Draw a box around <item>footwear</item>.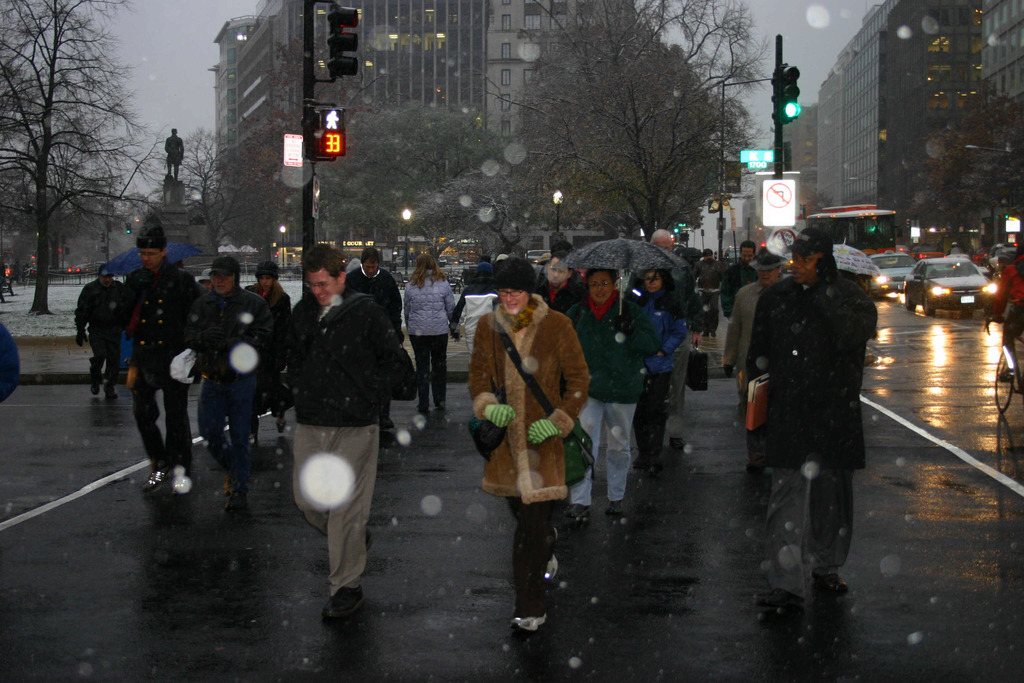
bbox(507, 609, 548, 633).
